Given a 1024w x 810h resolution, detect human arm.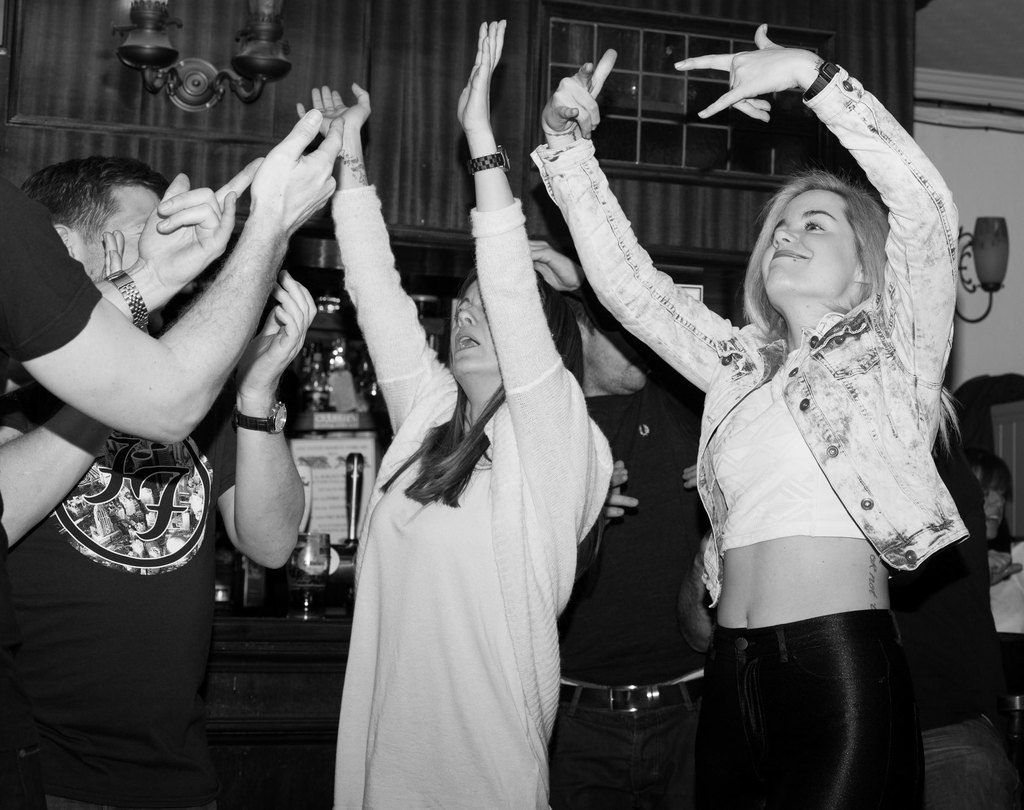
[600, 454, 641, 527].
